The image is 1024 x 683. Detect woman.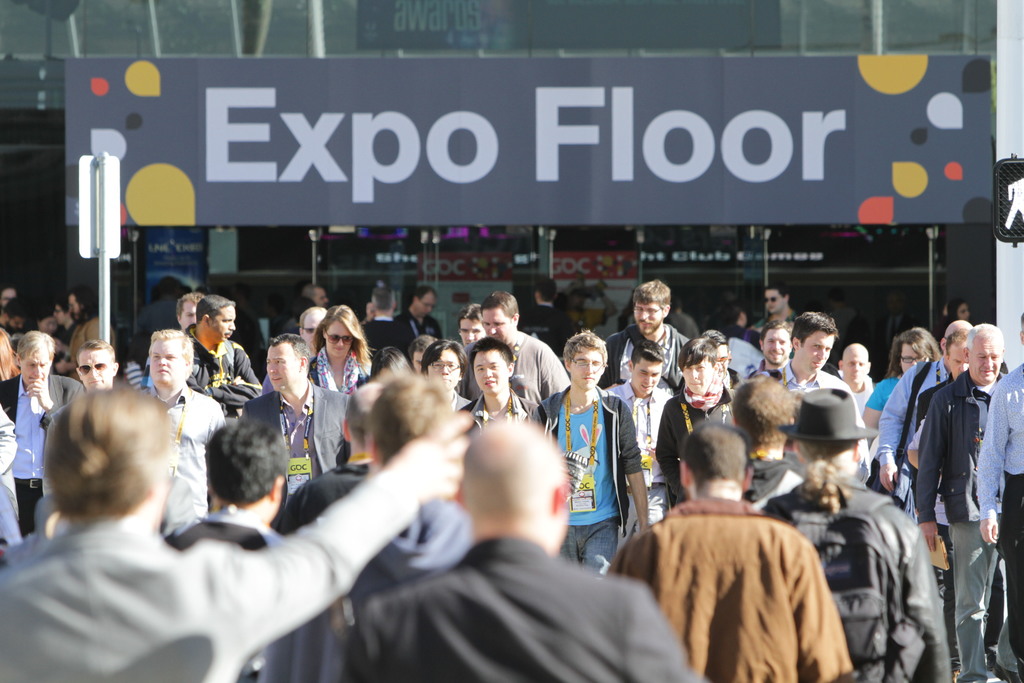
Detection: {"left": 0, "top": 328, "right": 21, "bottom": 422}.
